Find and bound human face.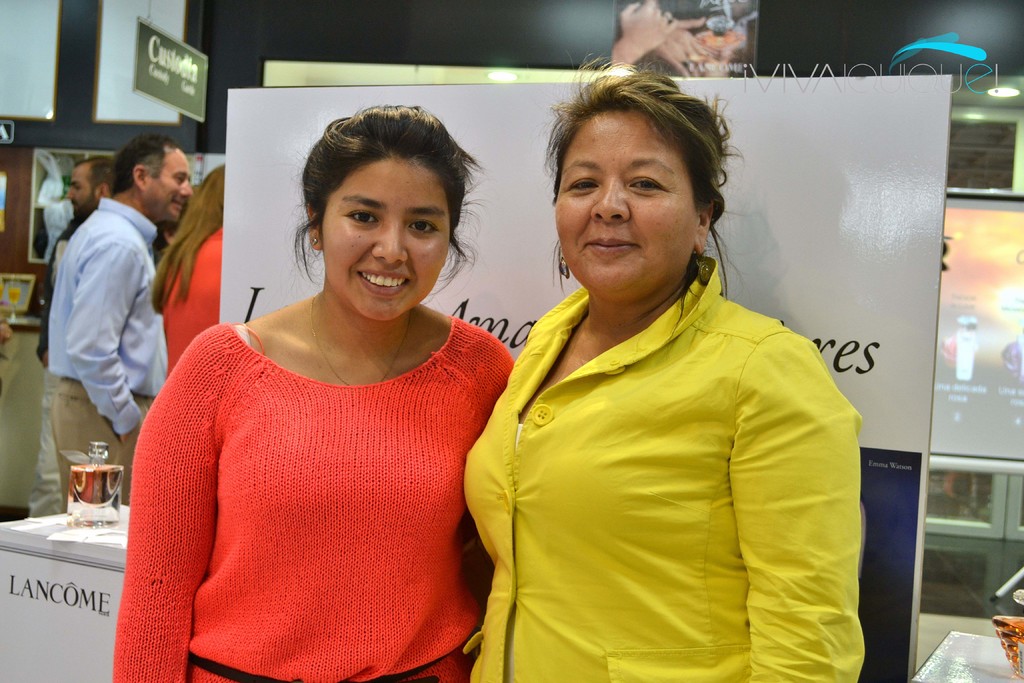
Bound: [left=555, top=106, right=698, bottom=293].
